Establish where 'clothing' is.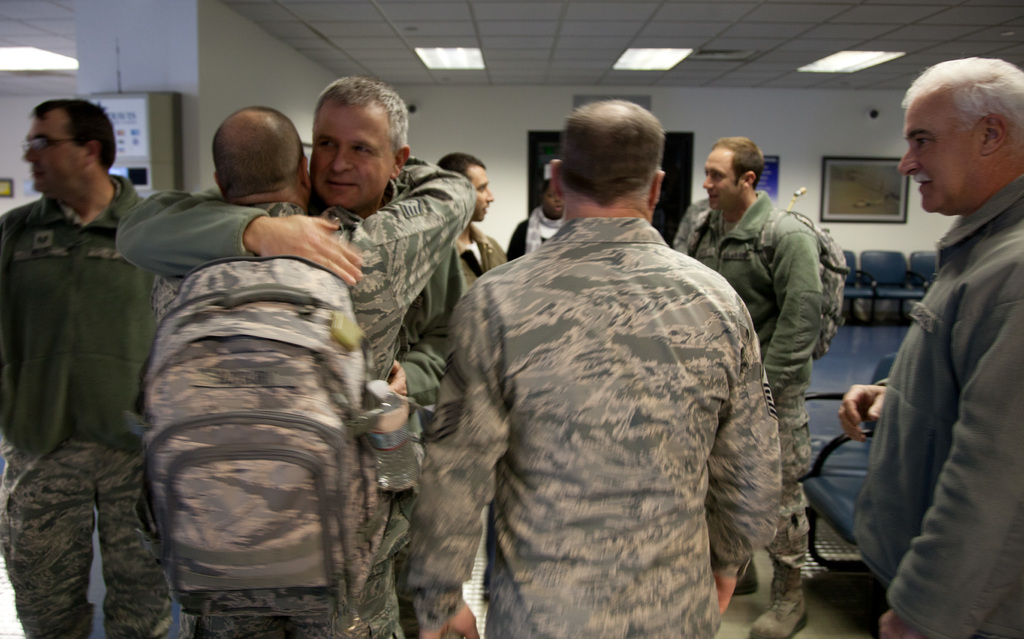
Established at box=[4, 192, 161, 638].
